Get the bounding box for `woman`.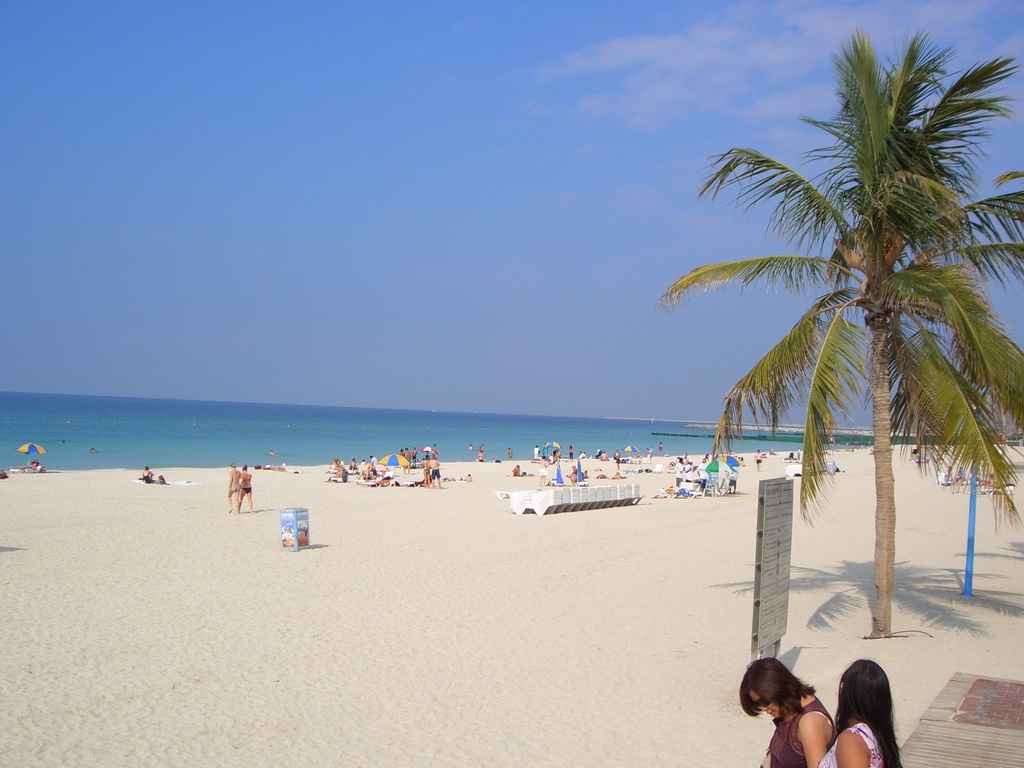
834, 659, 914, 765.
